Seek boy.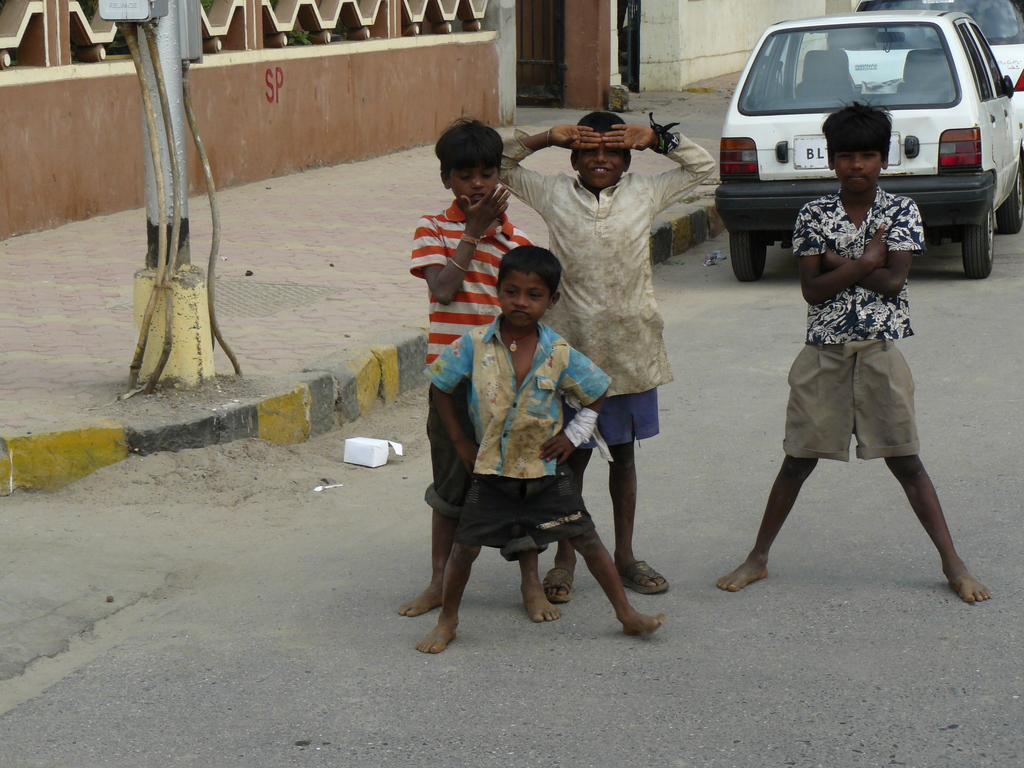
401/113/563/625.
